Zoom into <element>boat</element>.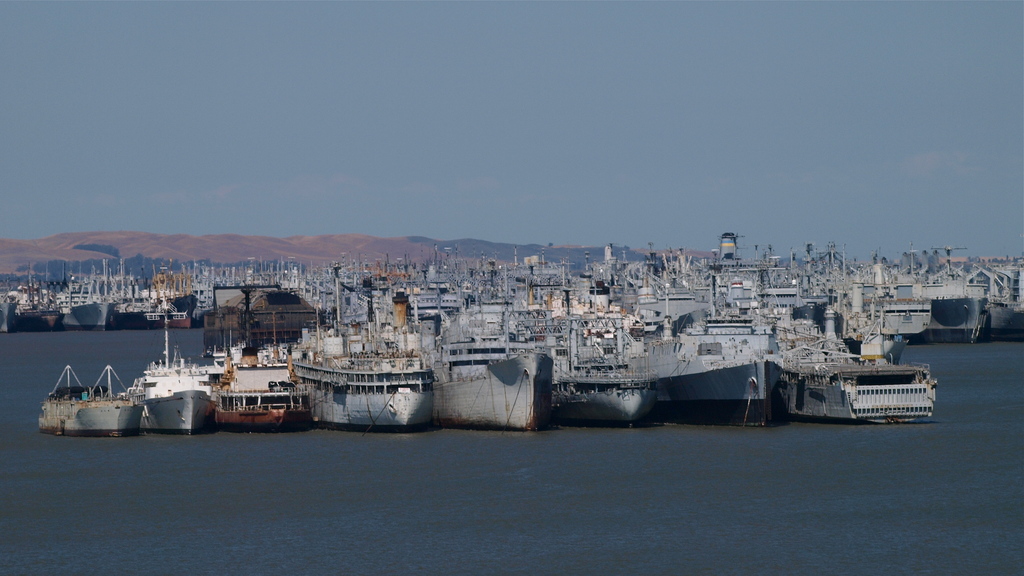
Zoom target: {"left": 204, "top": 329, "right": 309, "bottom": 427}.
